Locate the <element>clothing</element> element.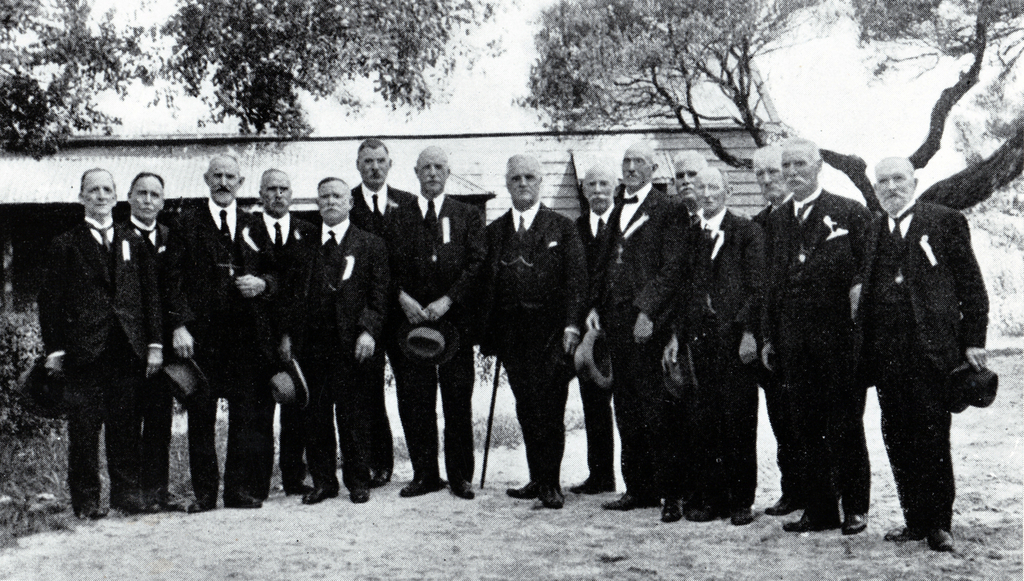
Element bbox: BBox(747, 185, 799, 511).
